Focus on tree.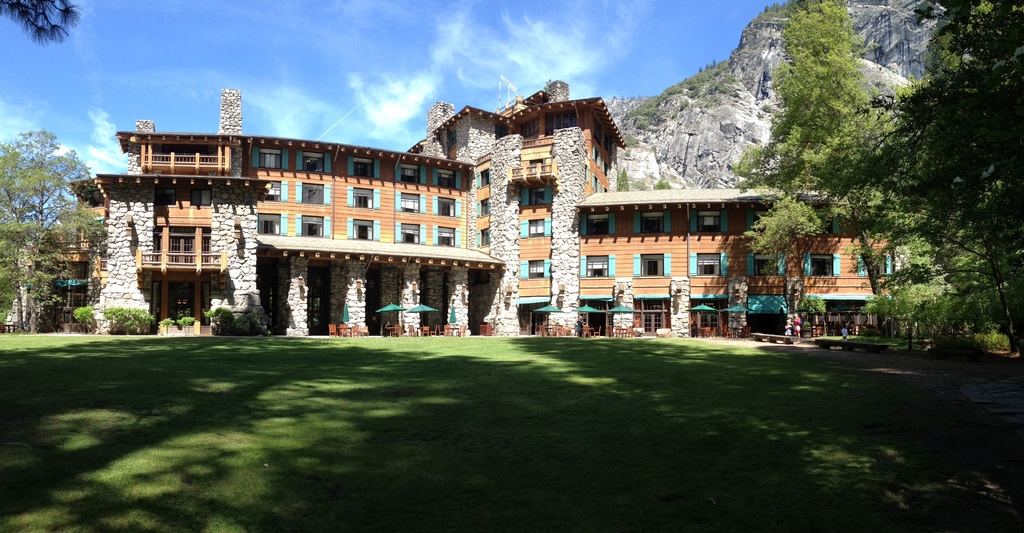
Focused at BBox(0, 0, 81, 51).
